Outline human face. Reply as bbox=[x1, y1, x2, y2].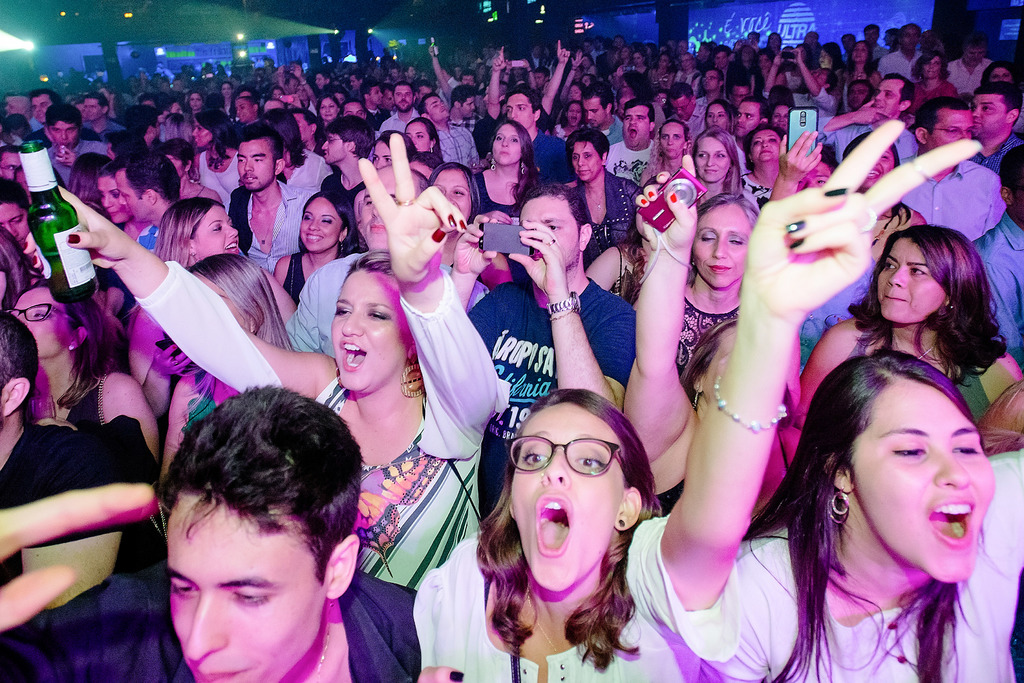
bbox=[360, 169, 416, 251].
